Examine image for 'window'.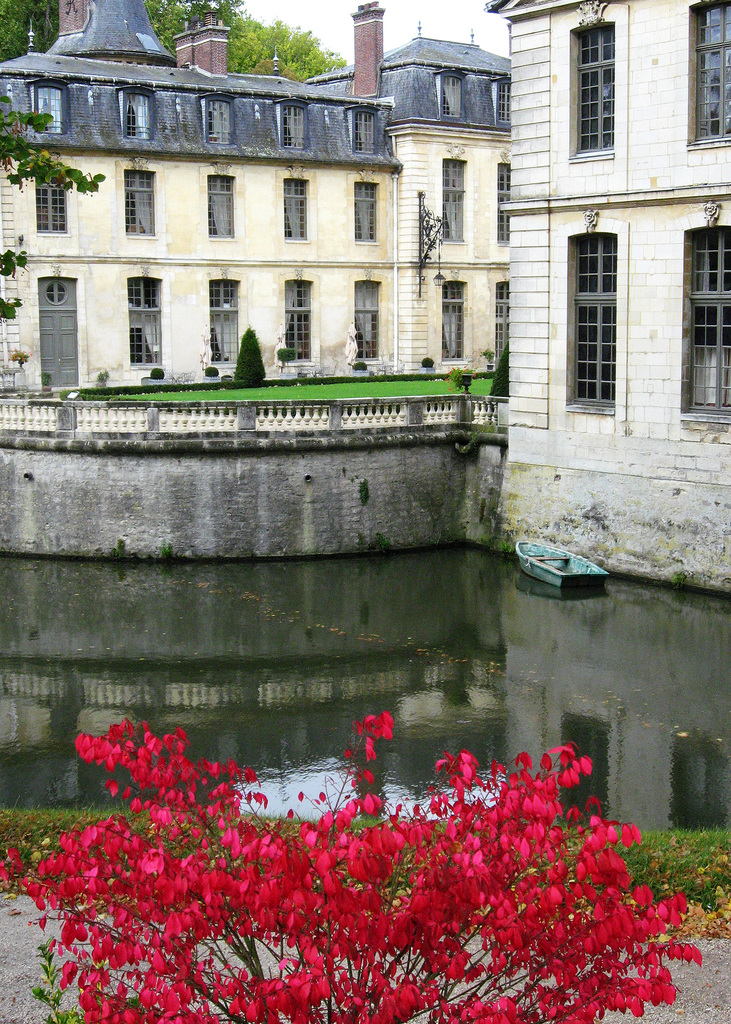
Examination result: <region>125, 273, 165, 368</region>.
